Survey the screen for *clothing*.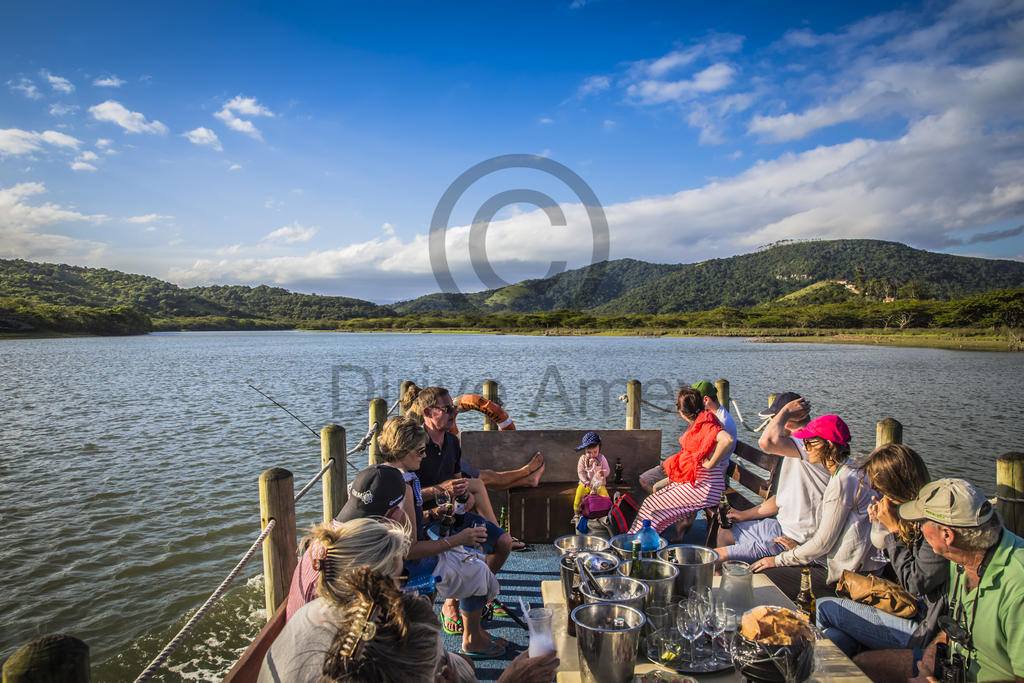
Survey found: locate(634, 403, 742, 495).
